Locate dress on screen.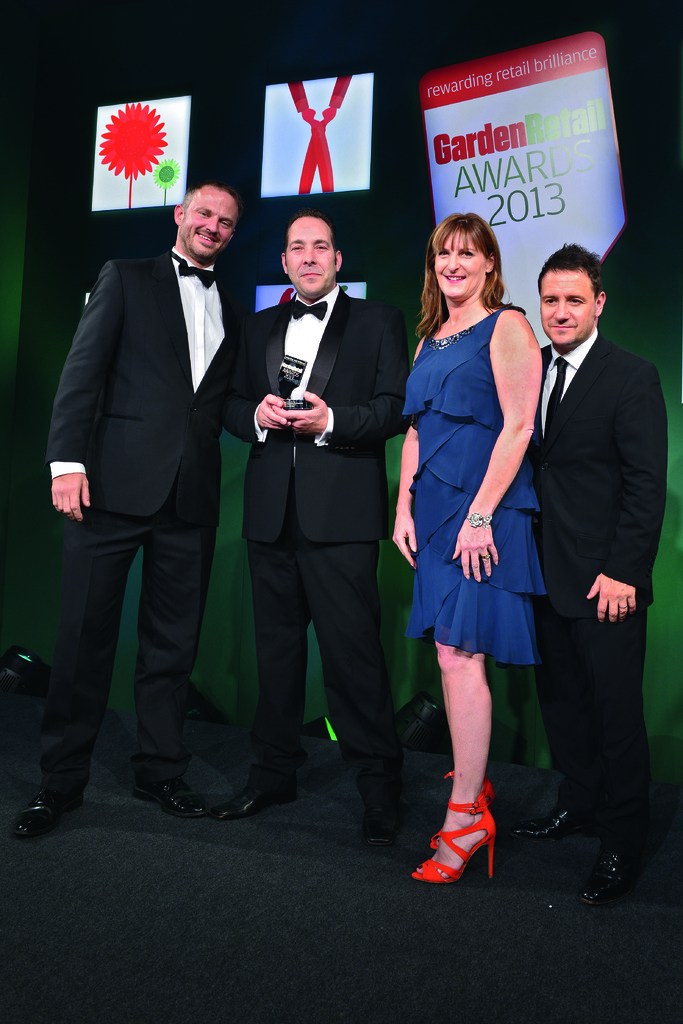
On screen at 401/302/531/666.
